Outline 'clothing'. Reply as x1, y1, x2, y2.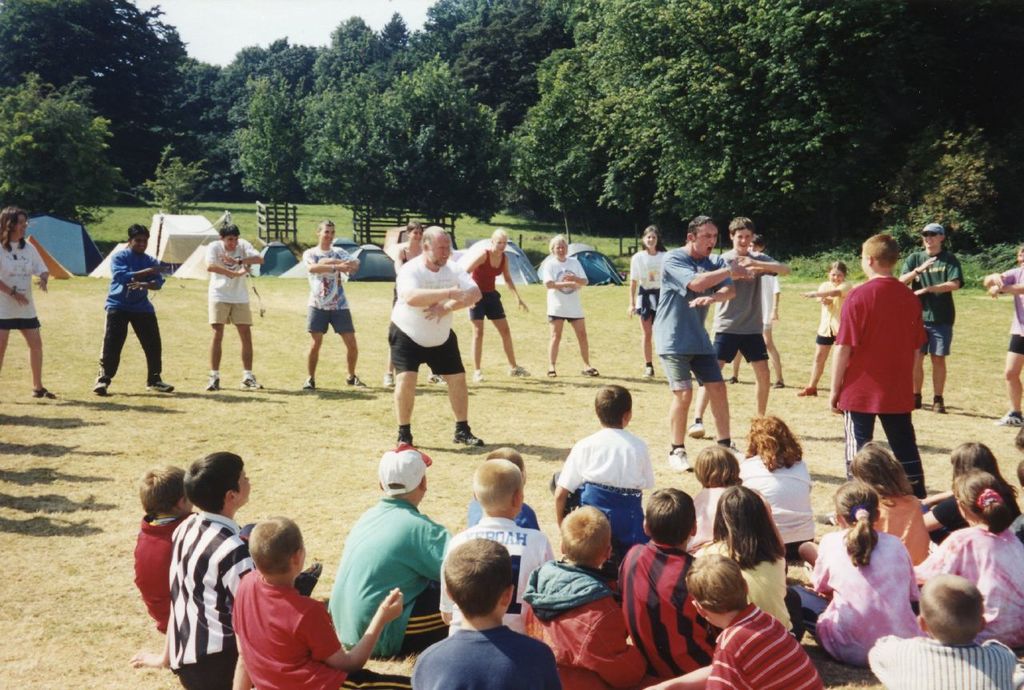
653, 247, 722, 382.
